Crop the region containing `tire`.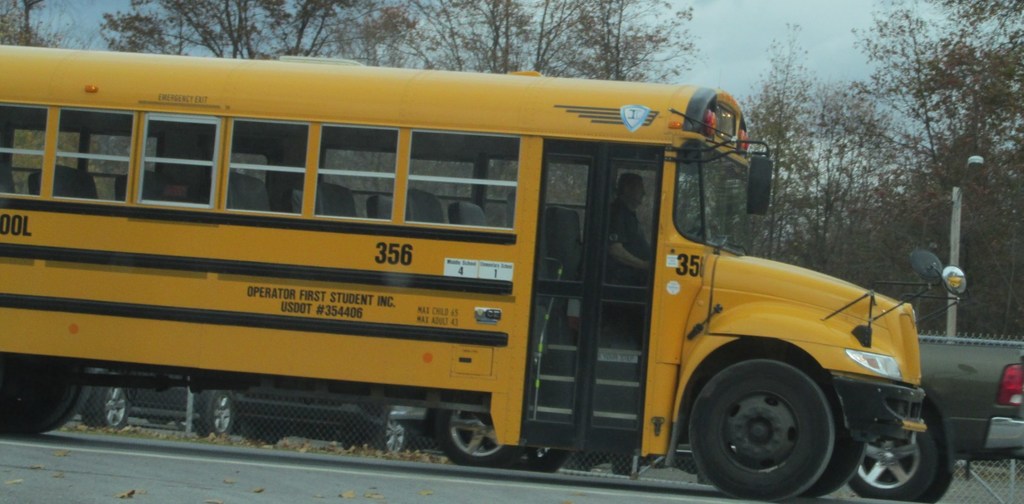
Crop region: box=[929, 444, 957, 501].
